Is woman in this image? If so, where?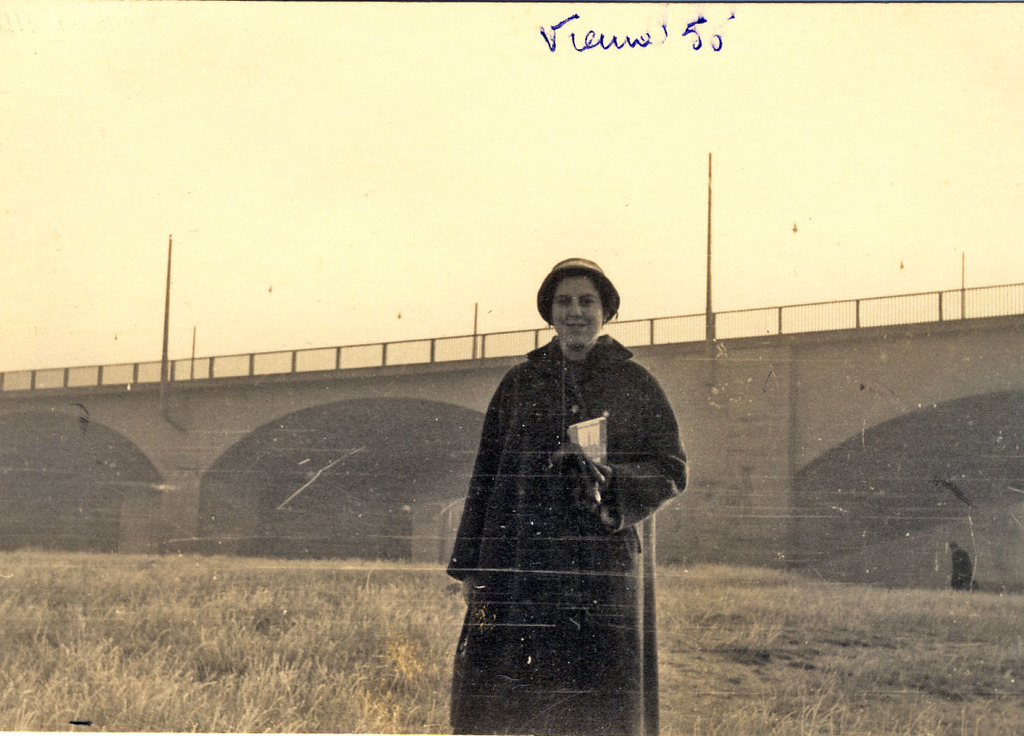
Yes, at region(444, 254, 684, 735).
